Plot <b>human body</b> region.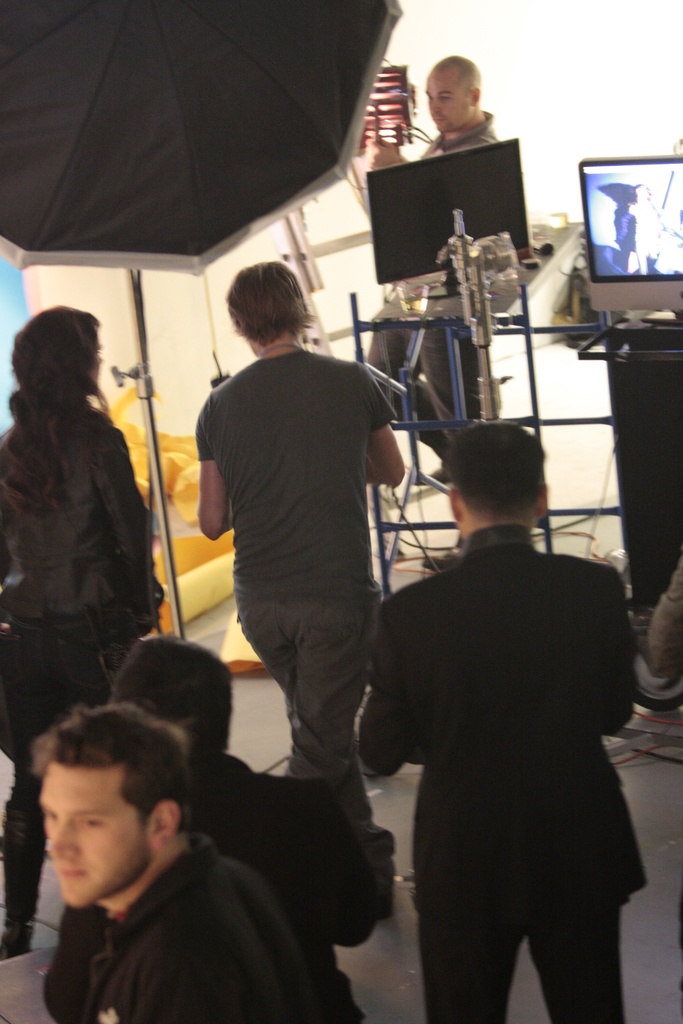
Plotted at left=366, top=50, right=519, bottom=452.
